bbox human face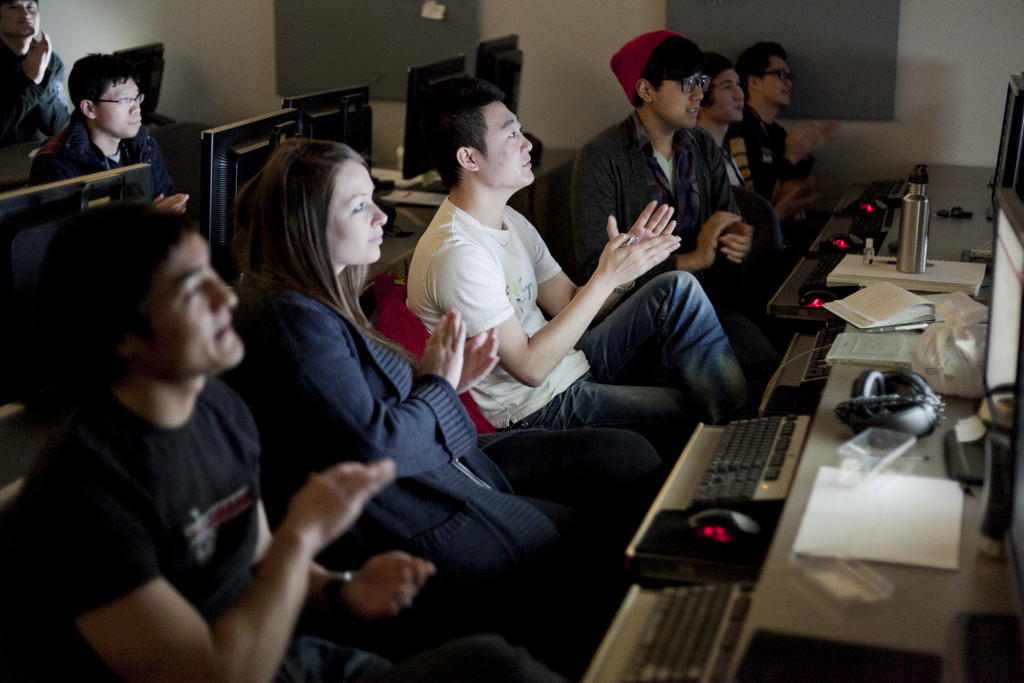
select_region(486, 99, 533, 187)
